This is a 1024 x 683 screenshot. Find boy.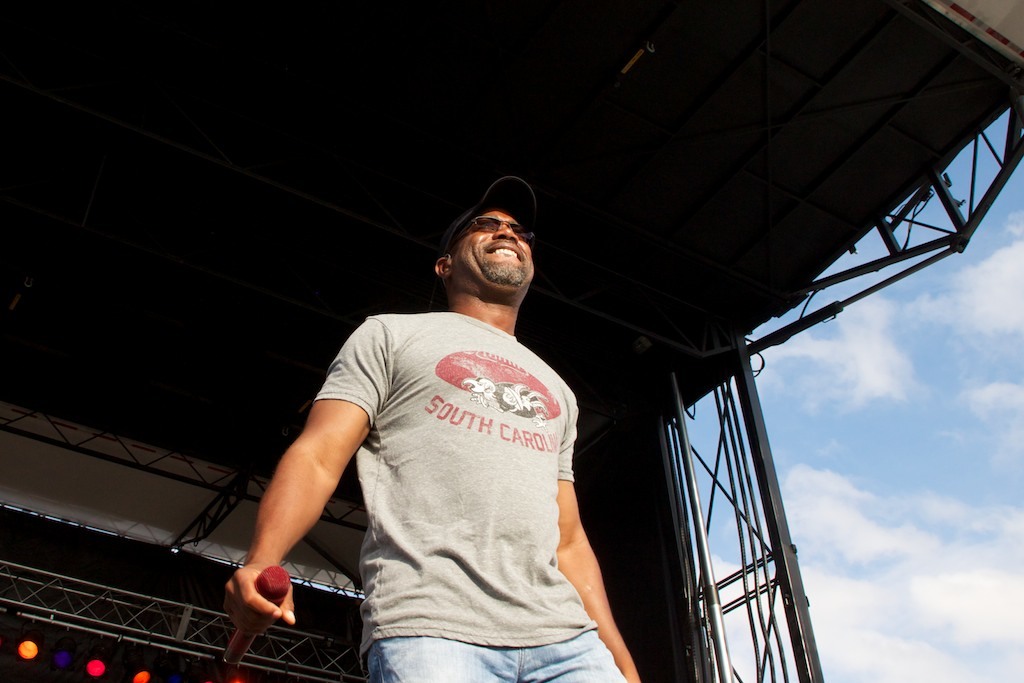
Bounding box: bbox(221, 174, 640, 682).
